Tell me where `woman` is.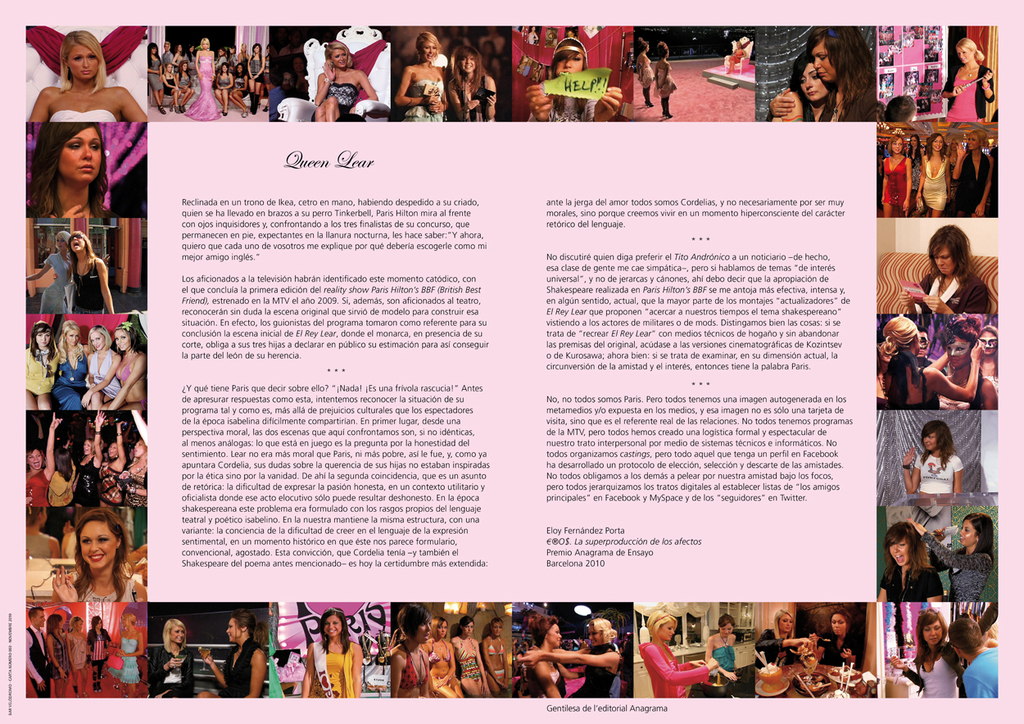
`woman` is at bbox=[246, 40, 269, 117].
